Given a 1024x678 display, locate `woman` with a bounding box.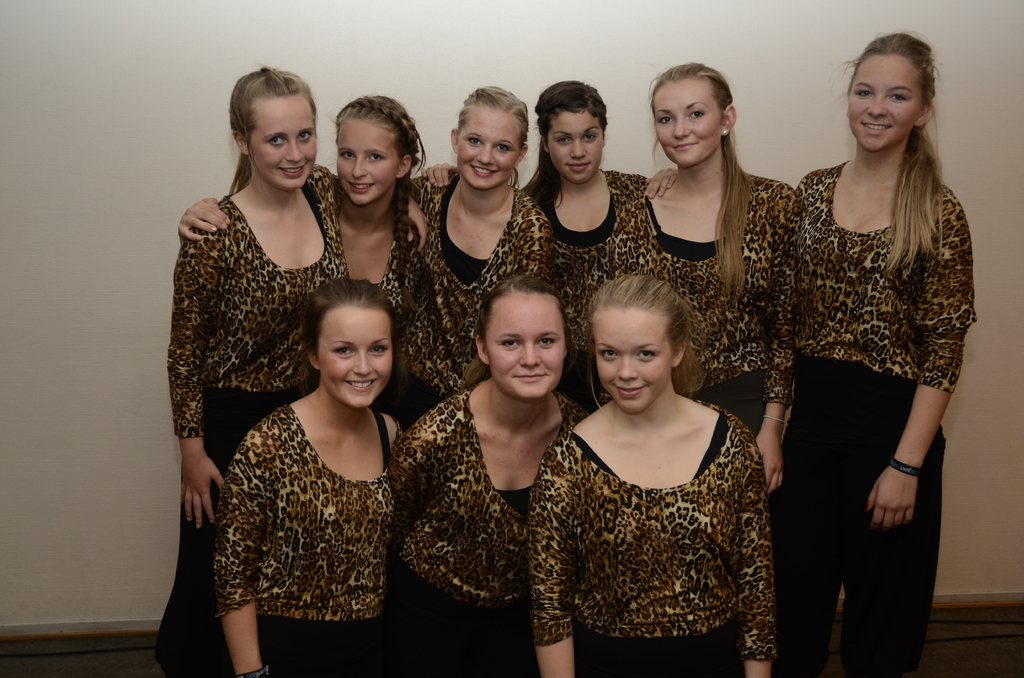
Located: (left=329, top=69, right=445, bottom=435).
